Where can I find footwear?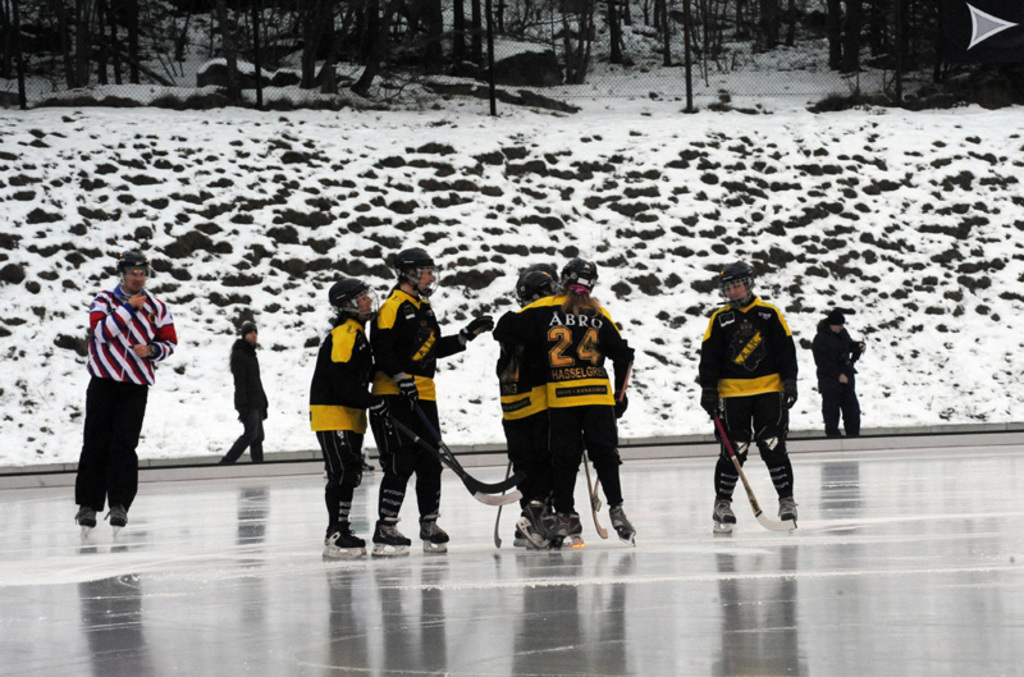
You can find it at 778 494 801 522.
